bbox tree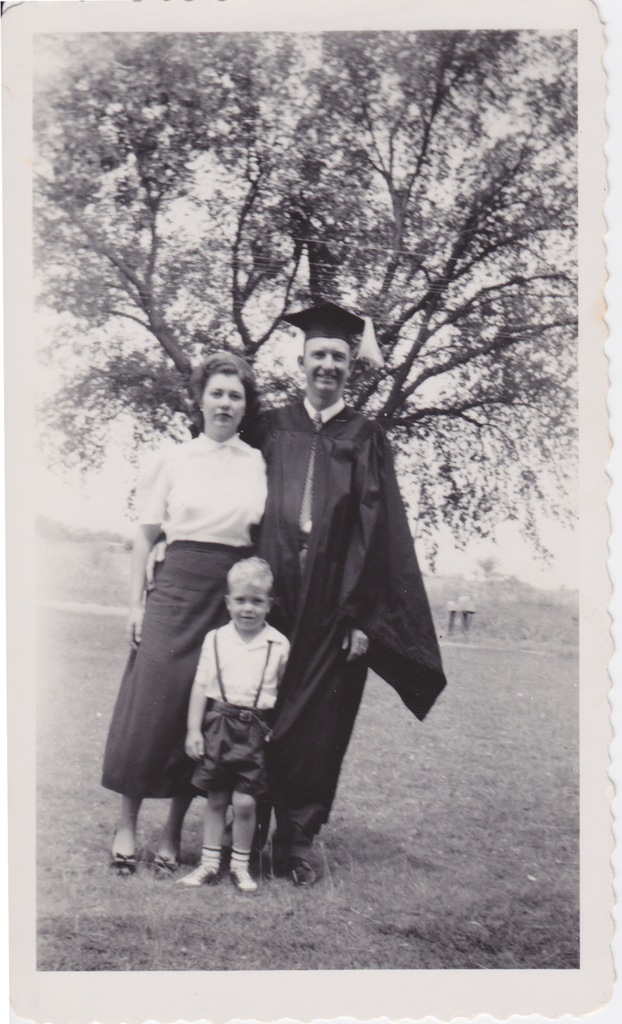
l=38, t=36, r=575, b=589
